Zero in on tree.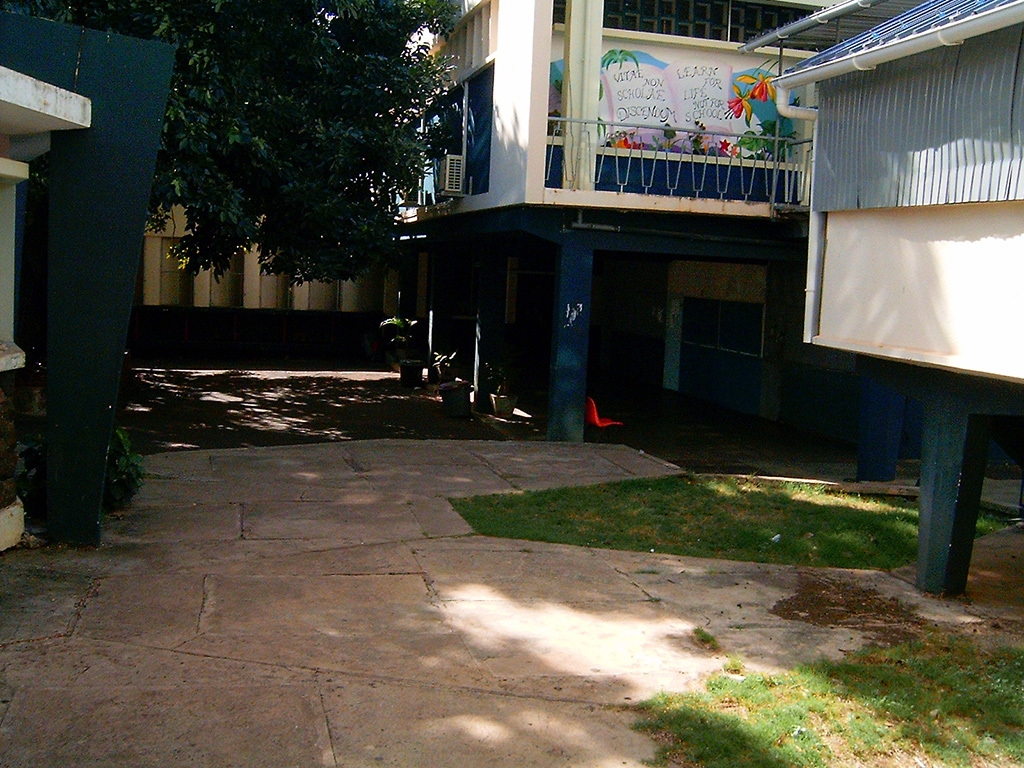
Zeroed in: <bbox>40, 0, 483, 301</bbox>.
